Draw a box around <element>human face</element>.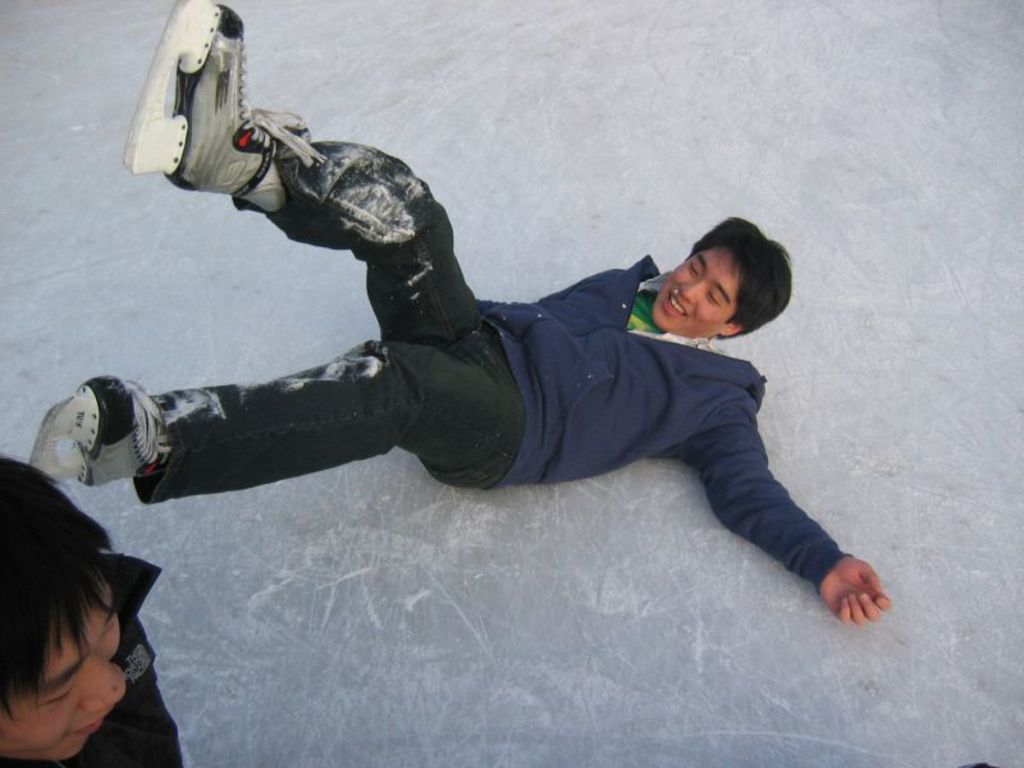
rect(649, 244, 739, 338).
